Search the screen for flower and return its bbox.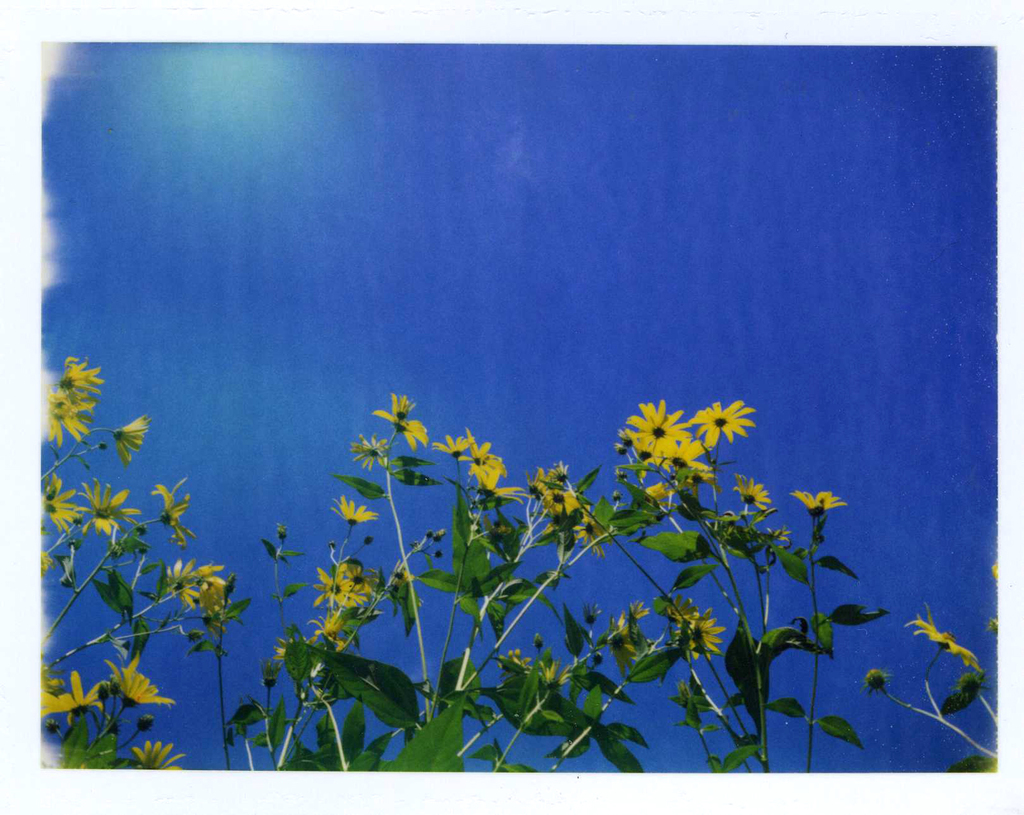
Found: 435 431 471 463.
